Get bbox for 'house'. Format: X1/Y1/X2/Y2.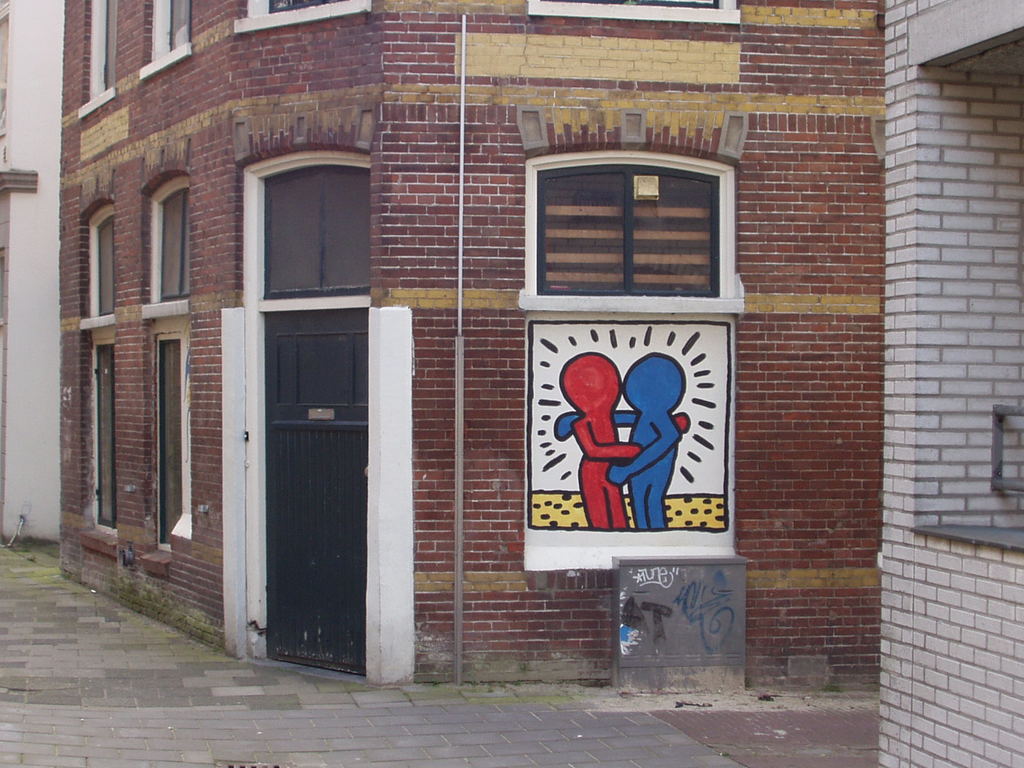
51/0/887/689.
